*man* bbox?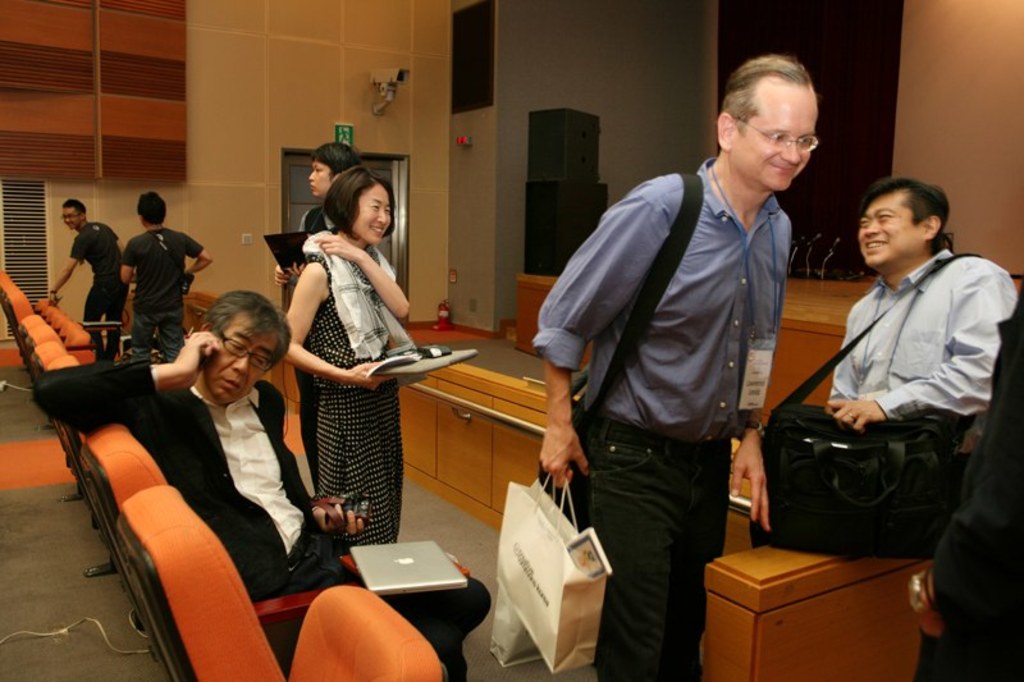
(26,287,493,681)
